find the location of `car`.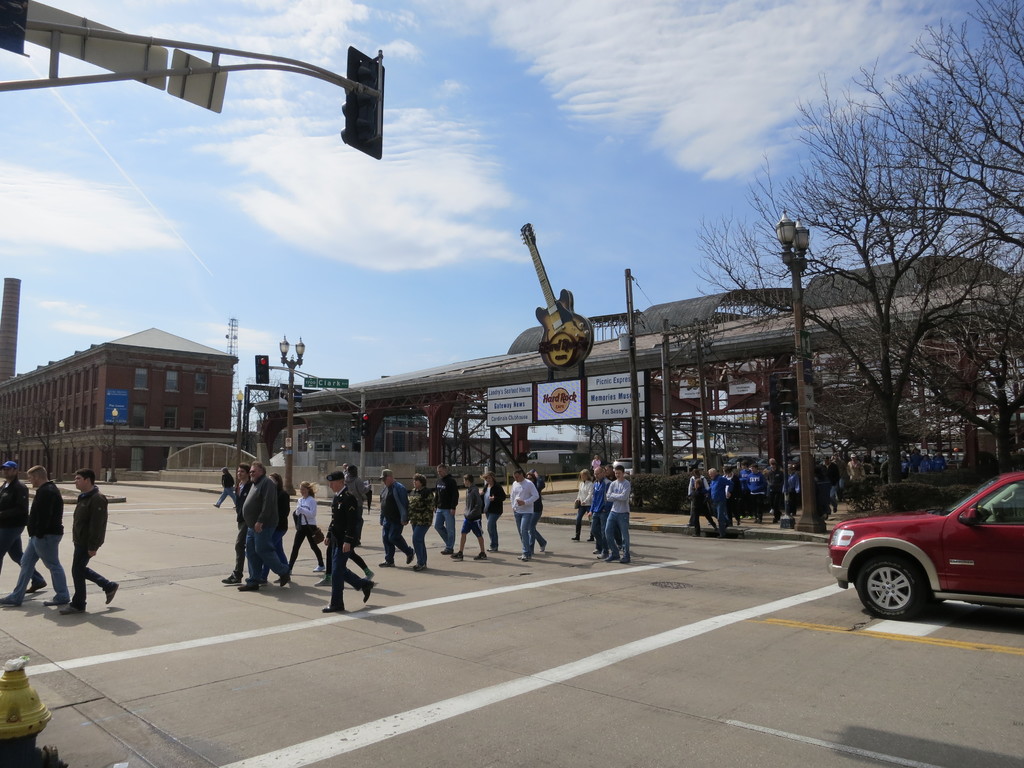
Location: x1=612, y1=458, x2=662, y2=476.
